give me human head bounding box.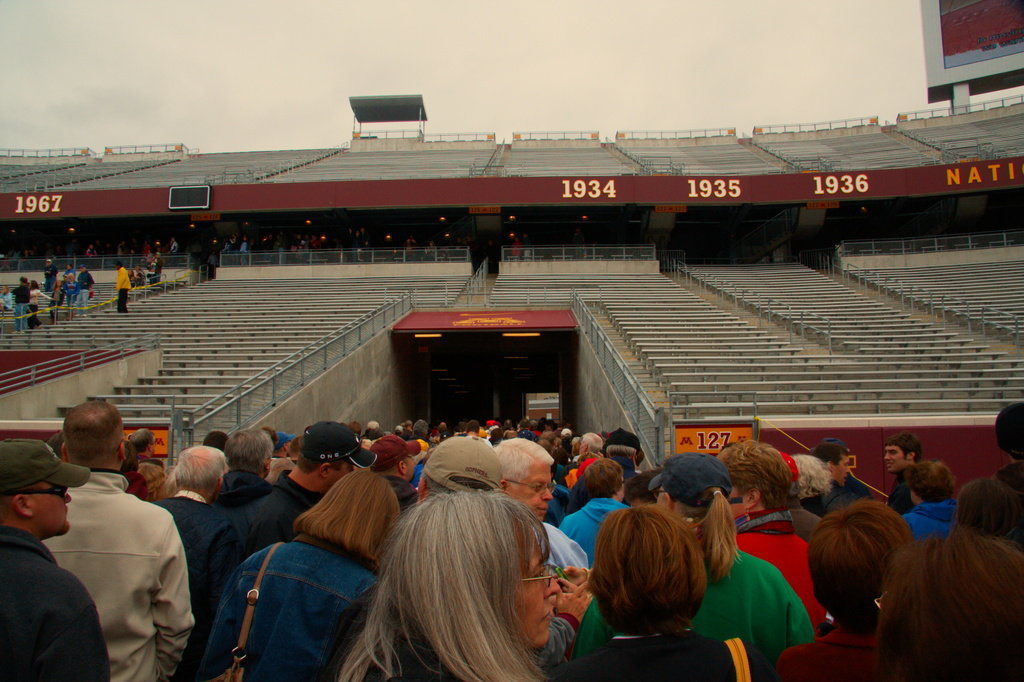
select_region(114, 262, 120, 271).
